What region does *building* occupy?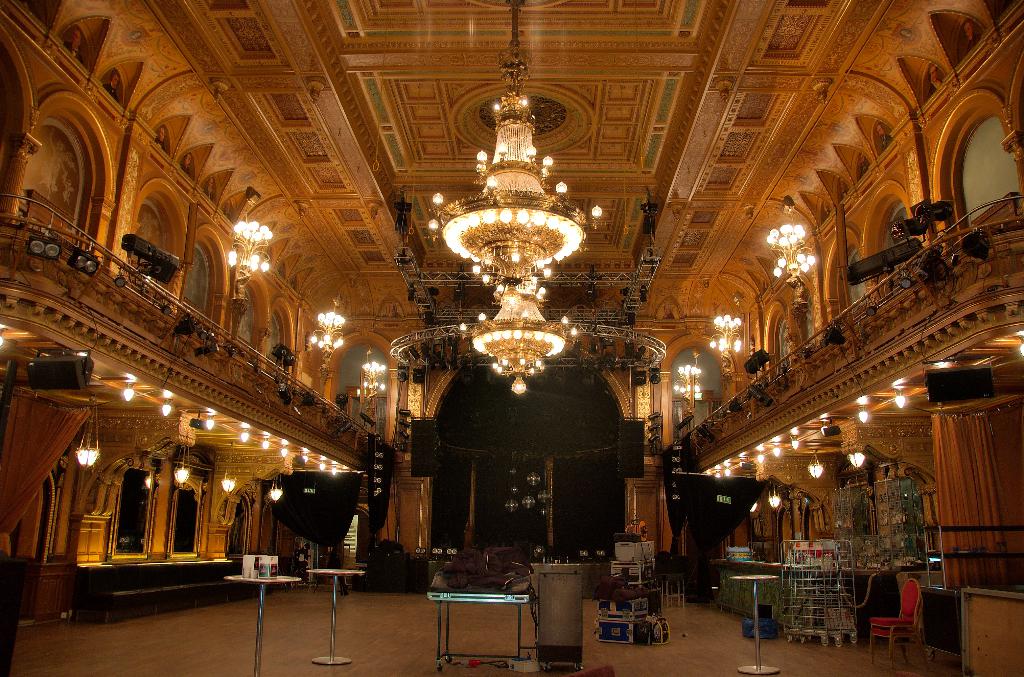
Rect(0, 0, 1023, 676).
